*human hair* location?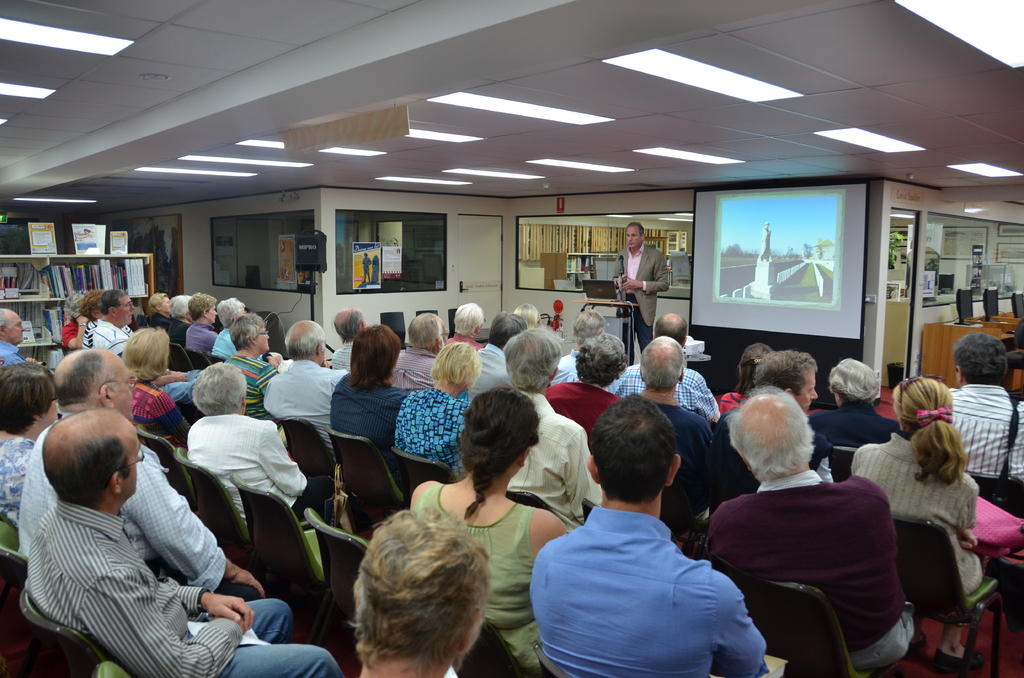
0,362,54,435
